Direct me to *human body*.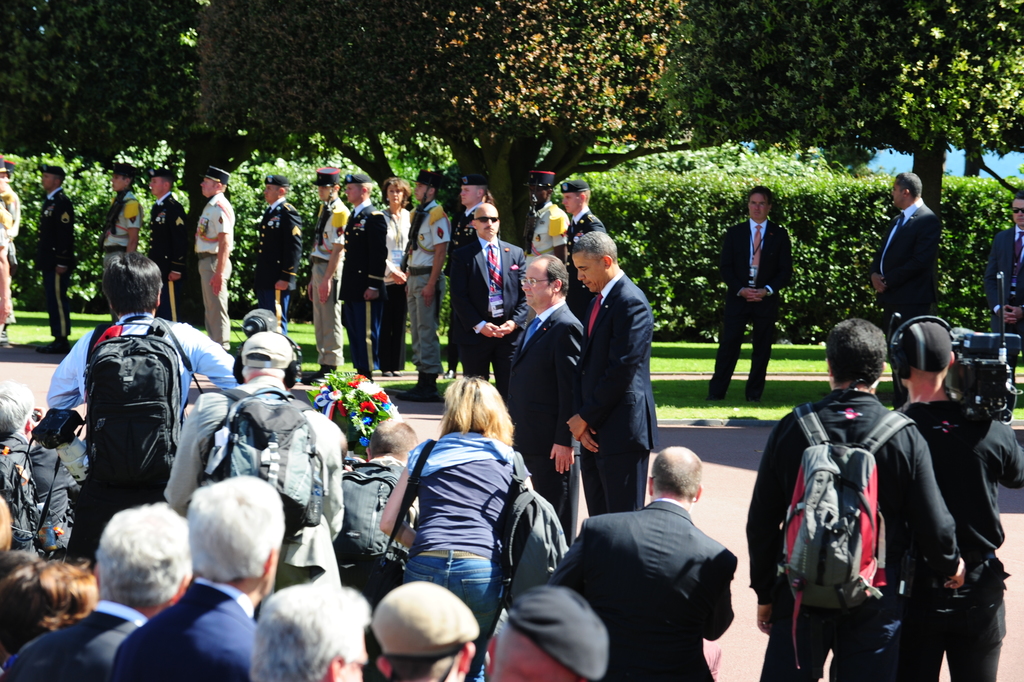
Direction: detection(45, 314, 243, 549).
